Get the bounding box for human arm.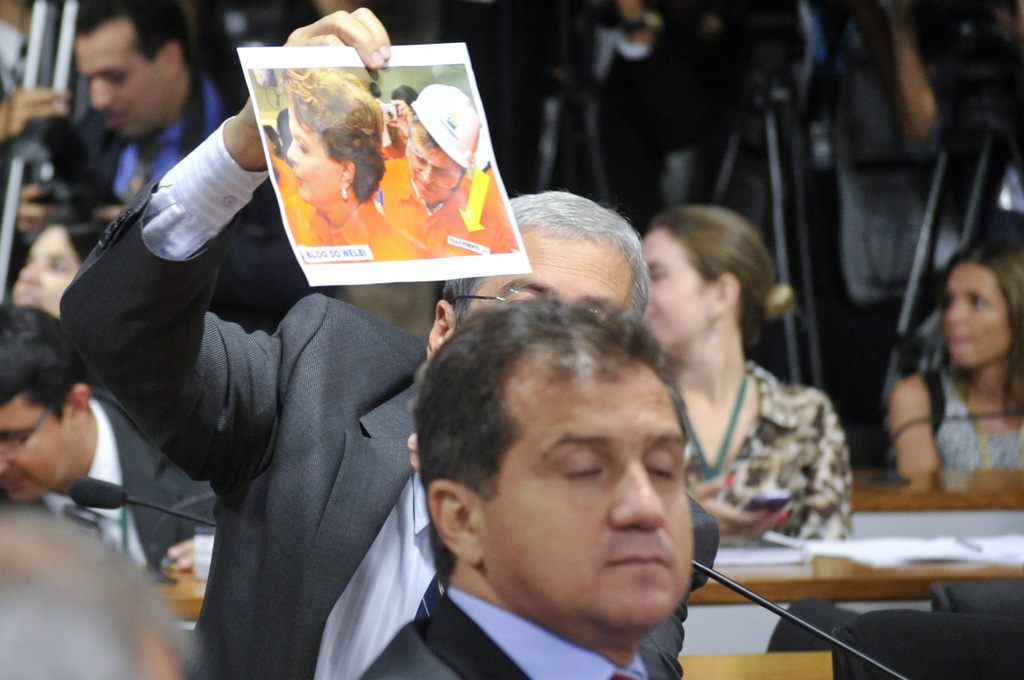
region(0, 79, 72, 143).
